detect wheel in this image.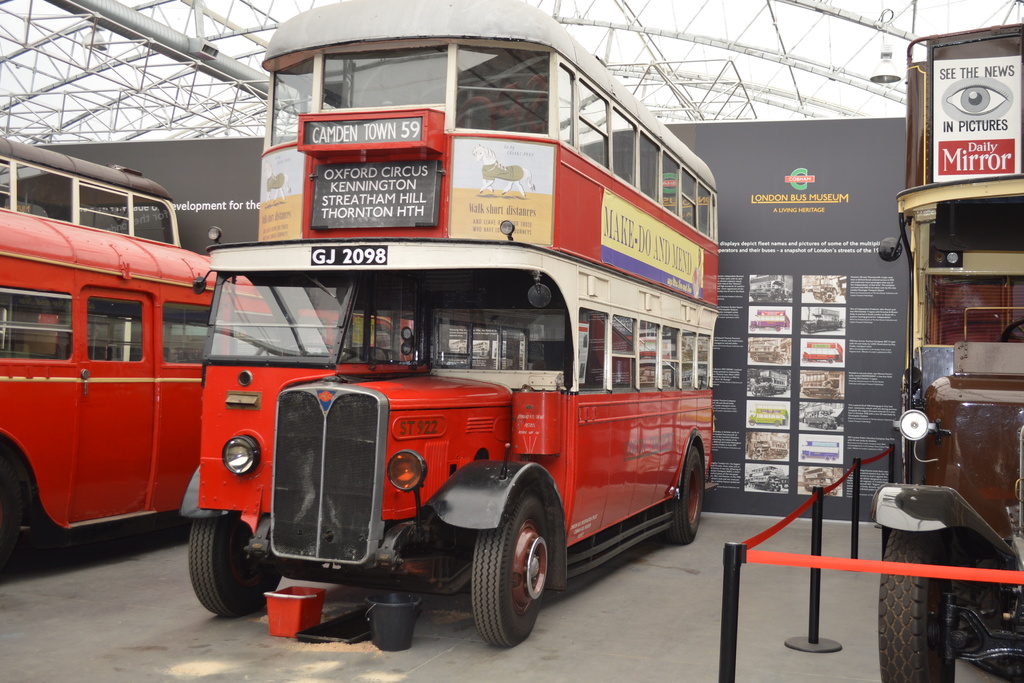
Detection: 801/359/808/363.
